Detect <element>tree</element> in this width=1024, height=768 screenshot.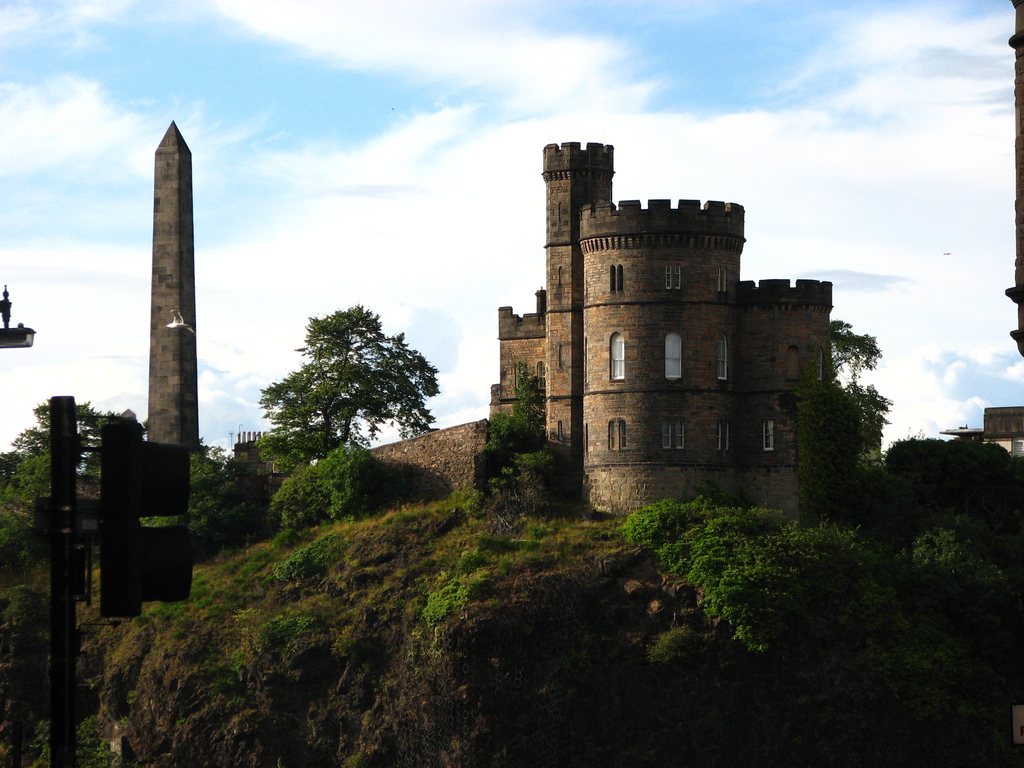
Detection: detection(239, 285, 442, 485).
